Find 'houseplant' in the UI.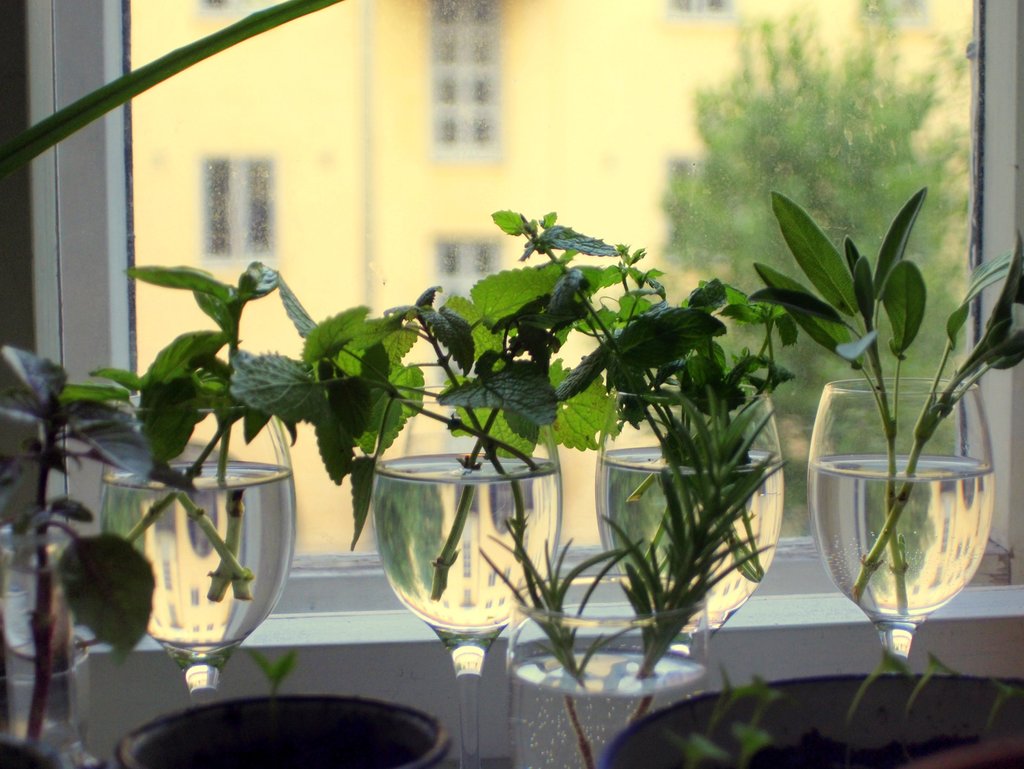
UI element at l=346, t=266, r=587, b=763.
